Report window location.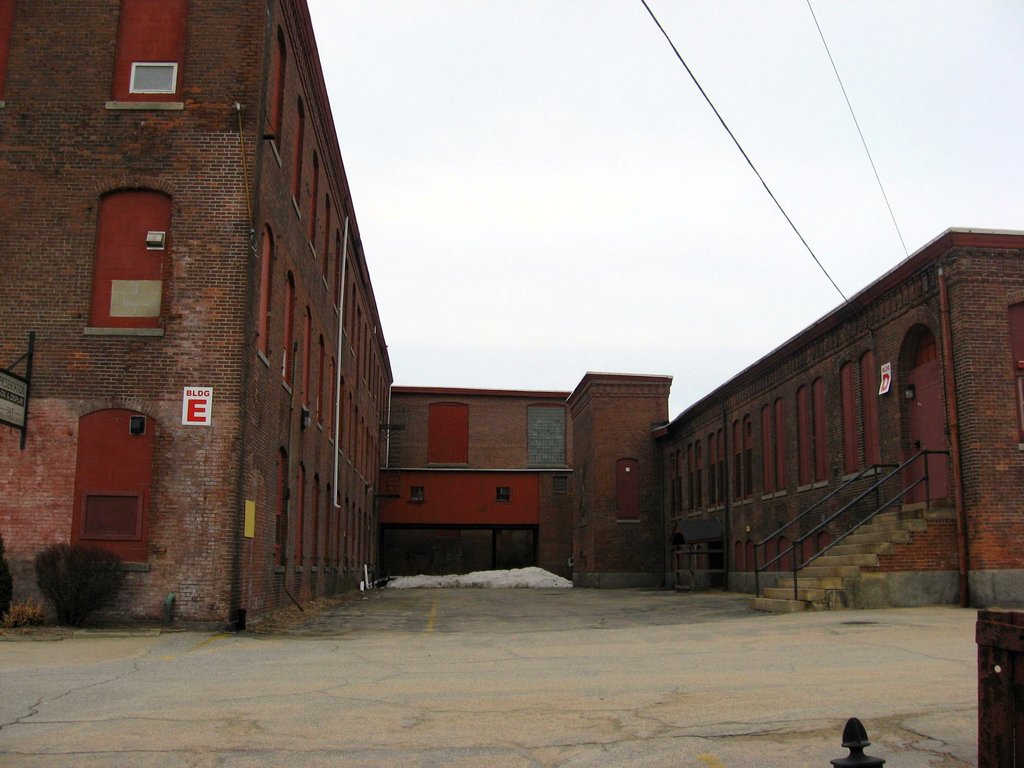
Report: 105/0/189/110.
